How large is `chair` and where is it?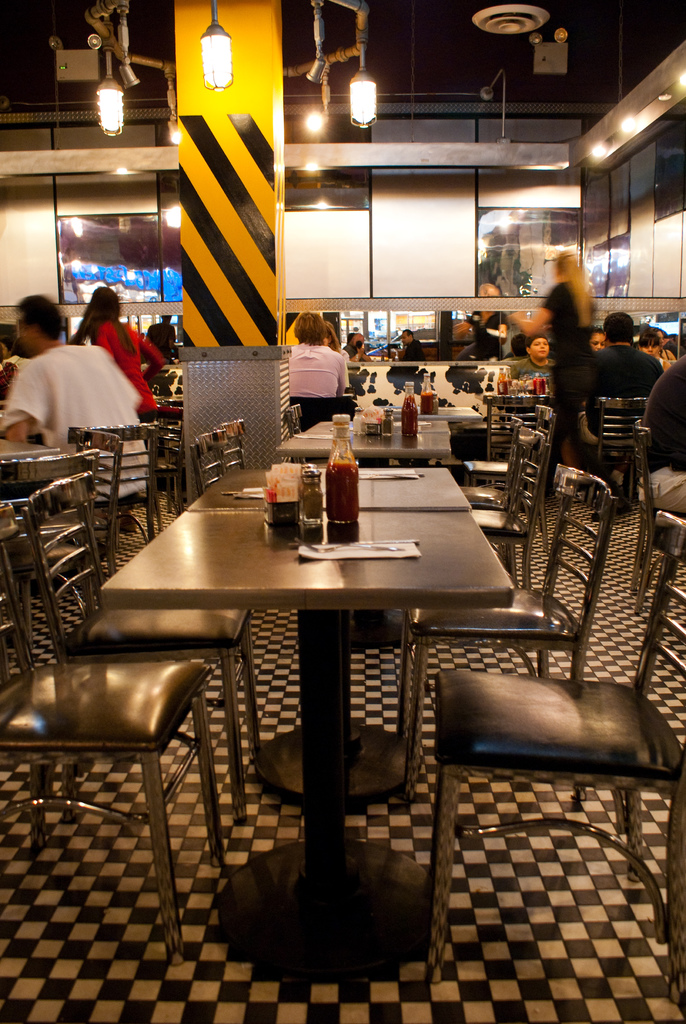
Bounding box: (459, 393, 528, 489).
